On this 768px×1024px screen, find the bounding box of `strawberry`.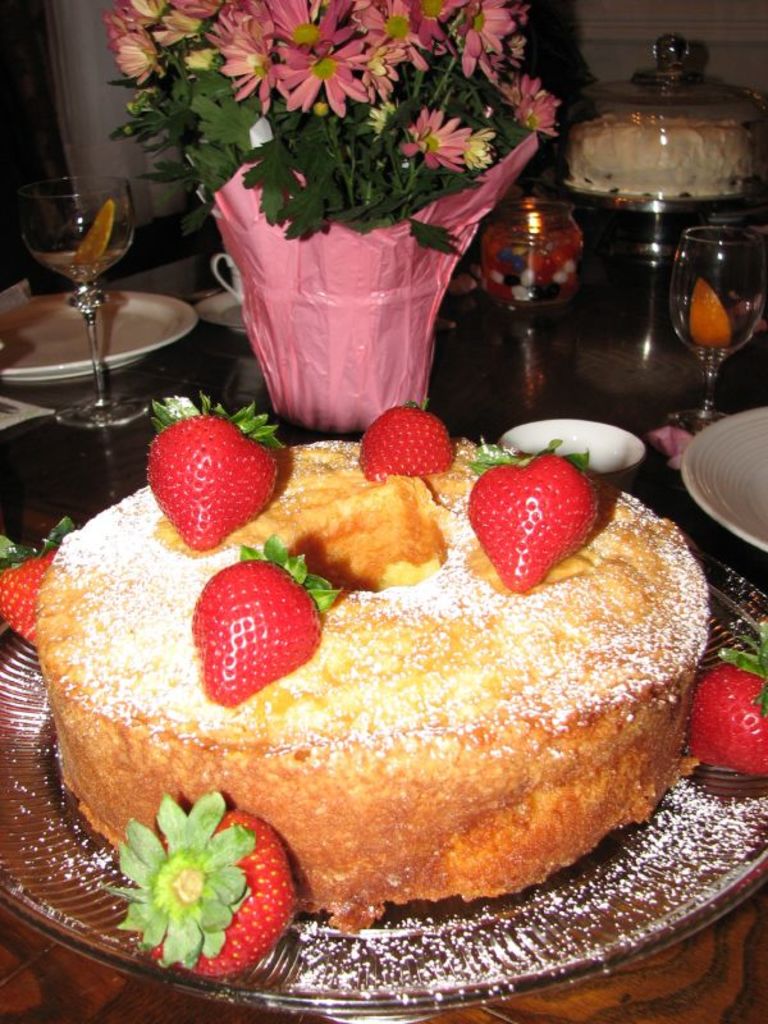
Bounding box: 184/531/344/708.
